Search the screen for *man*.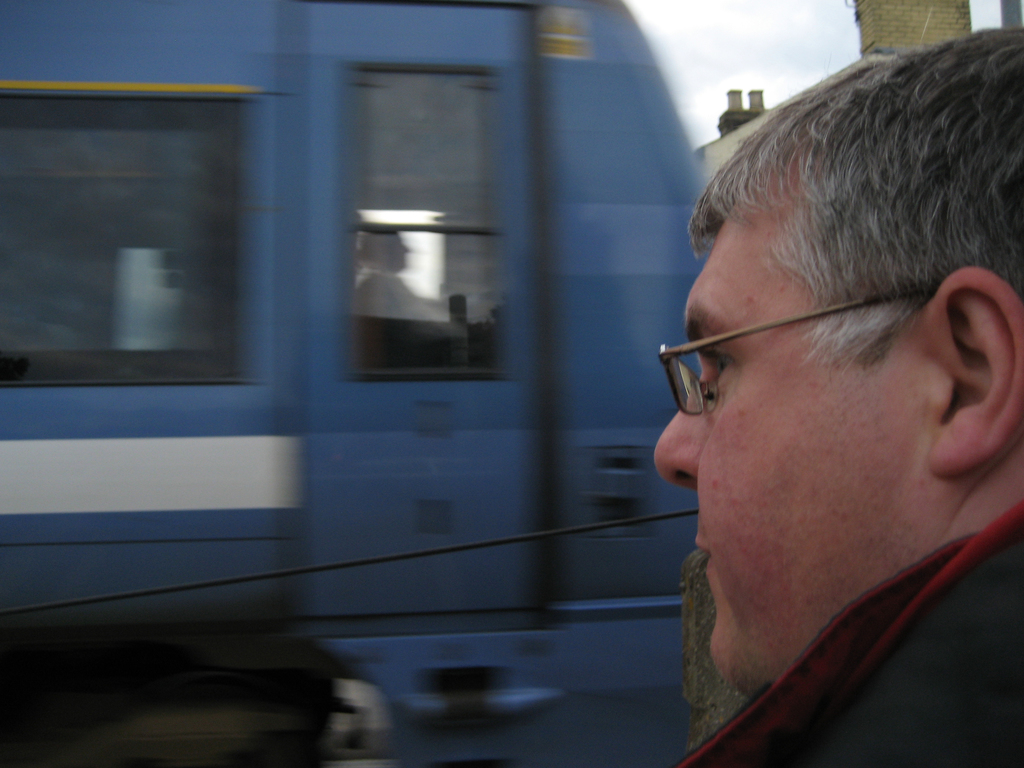
Found at [355, 225, 451, 323].
